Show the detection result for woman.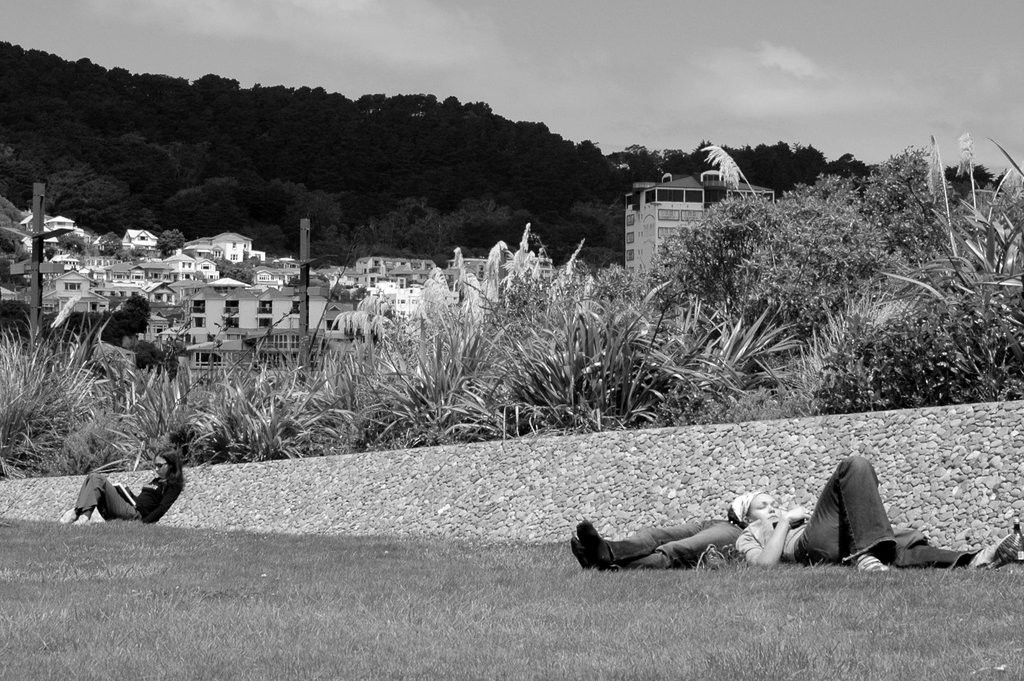
730/457/1004/568.
